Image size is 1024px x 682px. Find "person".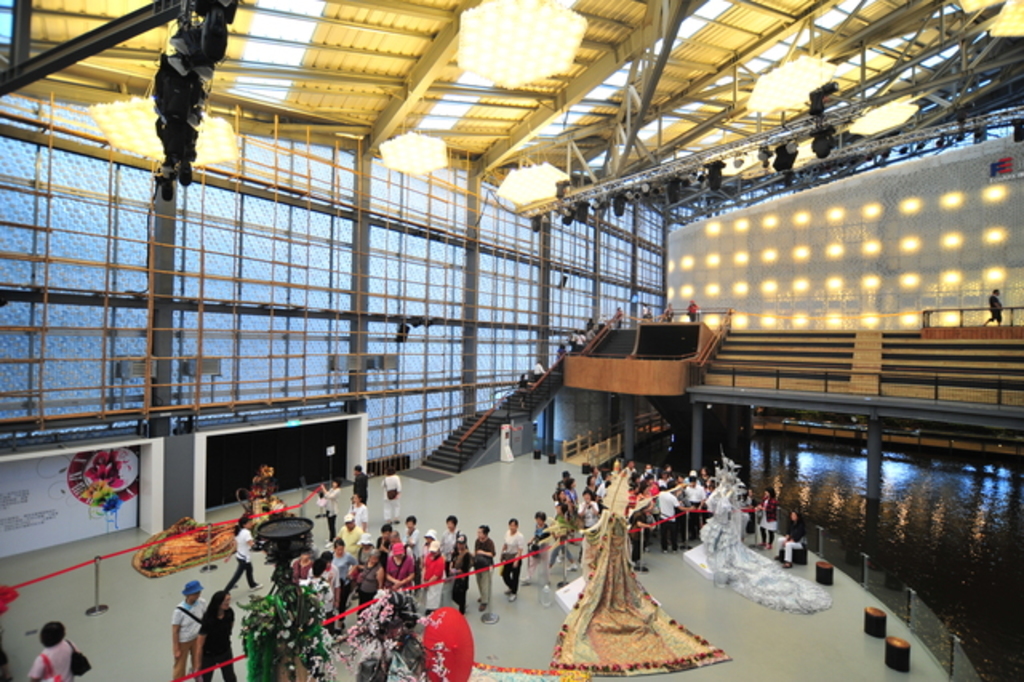
region(406, 512, 427, 565).
